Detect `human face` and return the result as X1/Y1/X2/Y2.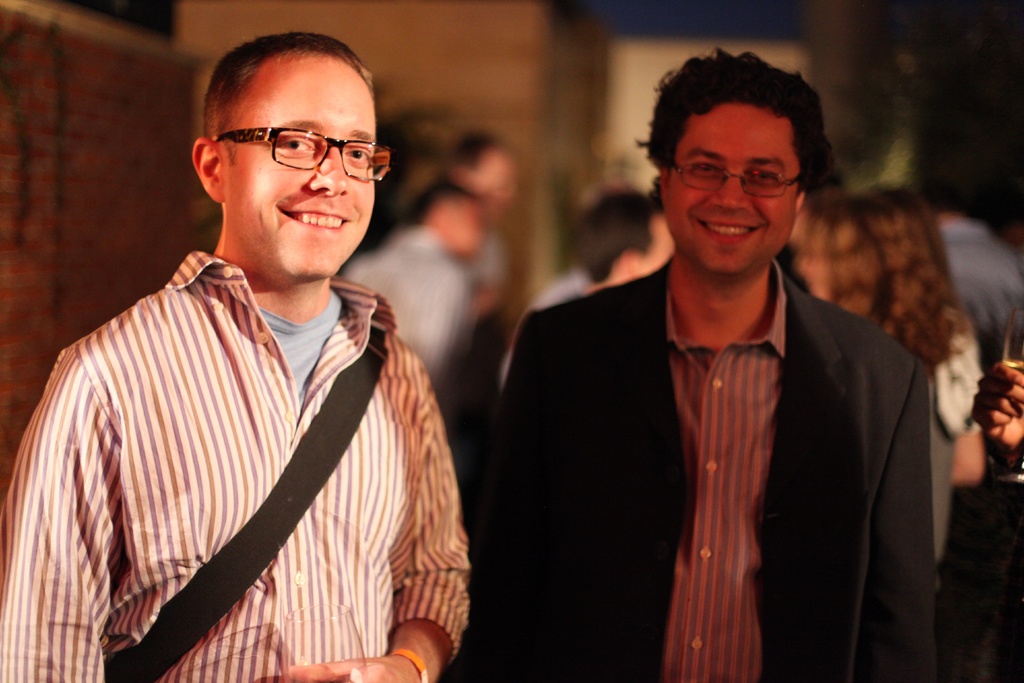
657/105/799/268.
